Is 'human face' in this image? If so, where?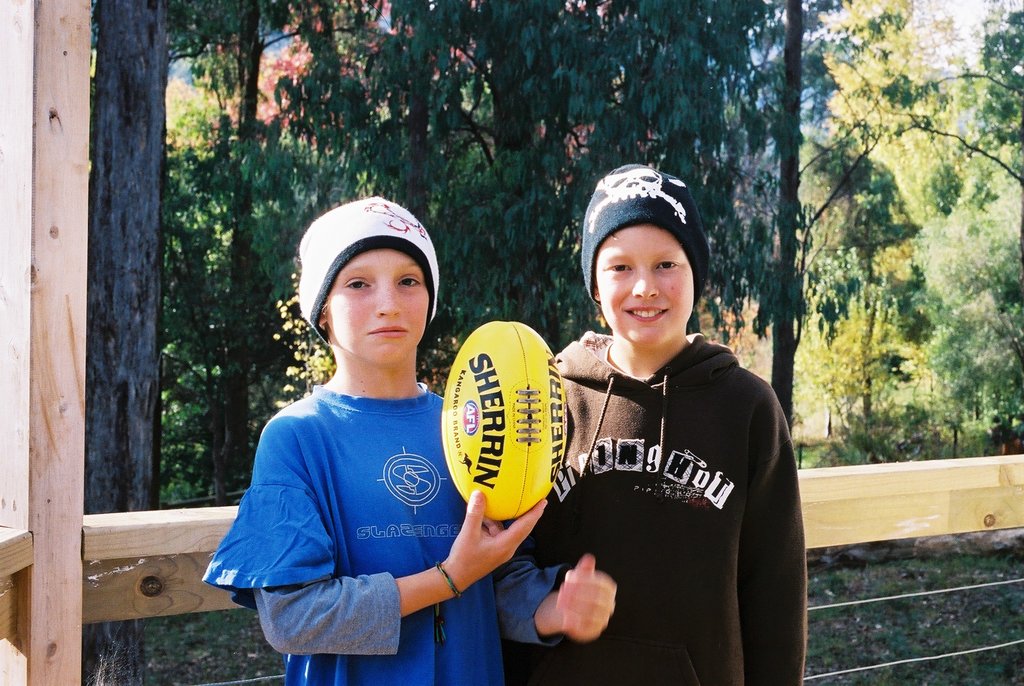
Yes, at (329,247,431,365).
